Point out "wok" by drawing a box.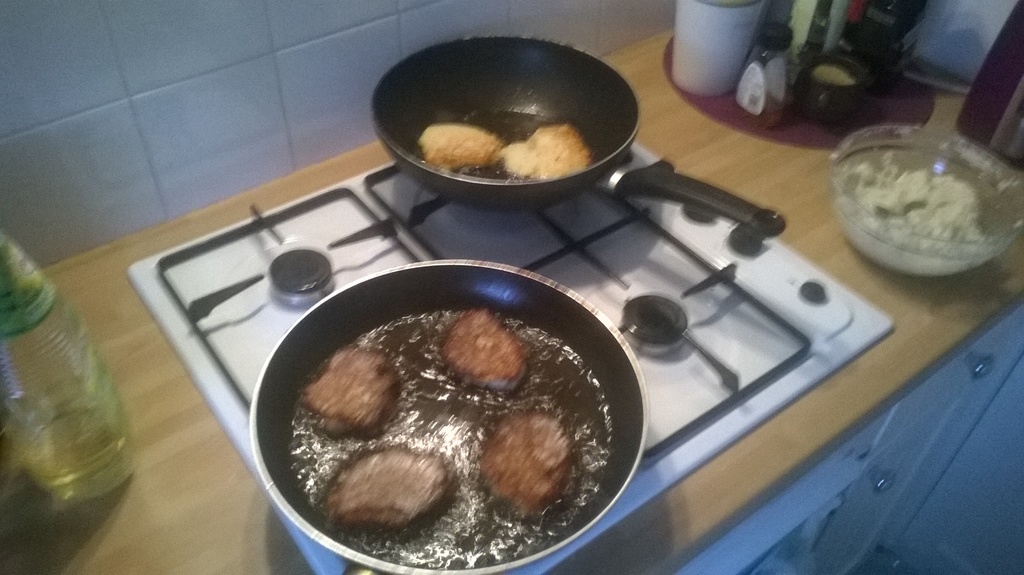
BBox(256, 254, 651, 574).
